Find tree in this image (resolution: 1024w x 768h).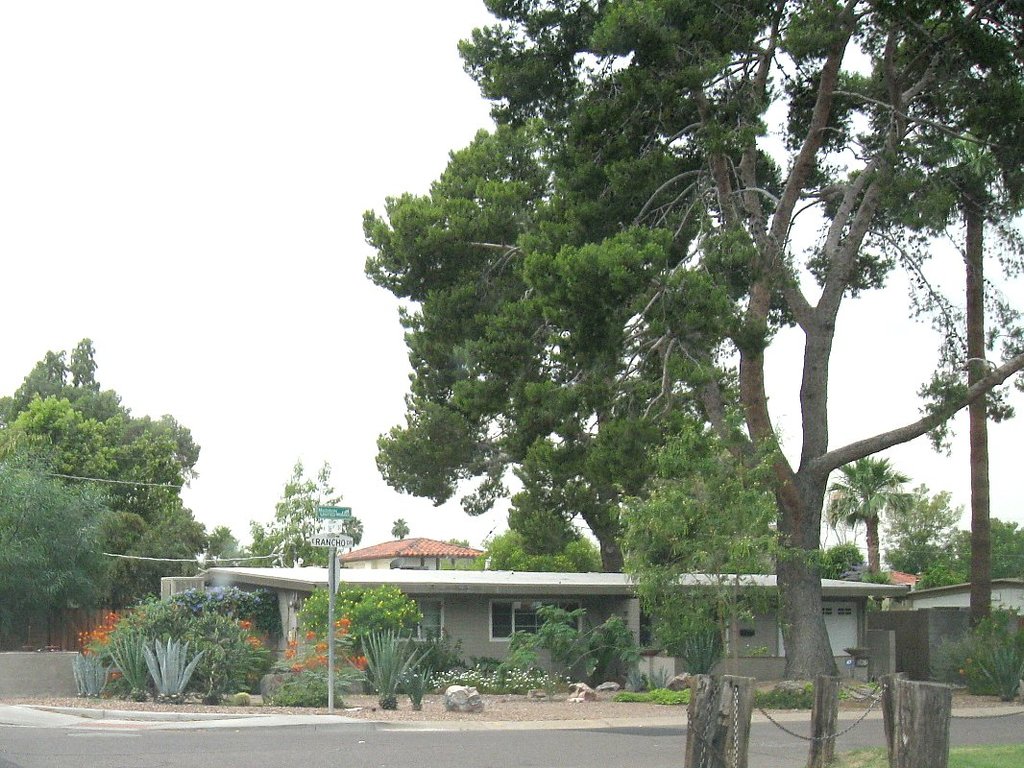
x1=509, y1=596, x2=642, y2=687.
